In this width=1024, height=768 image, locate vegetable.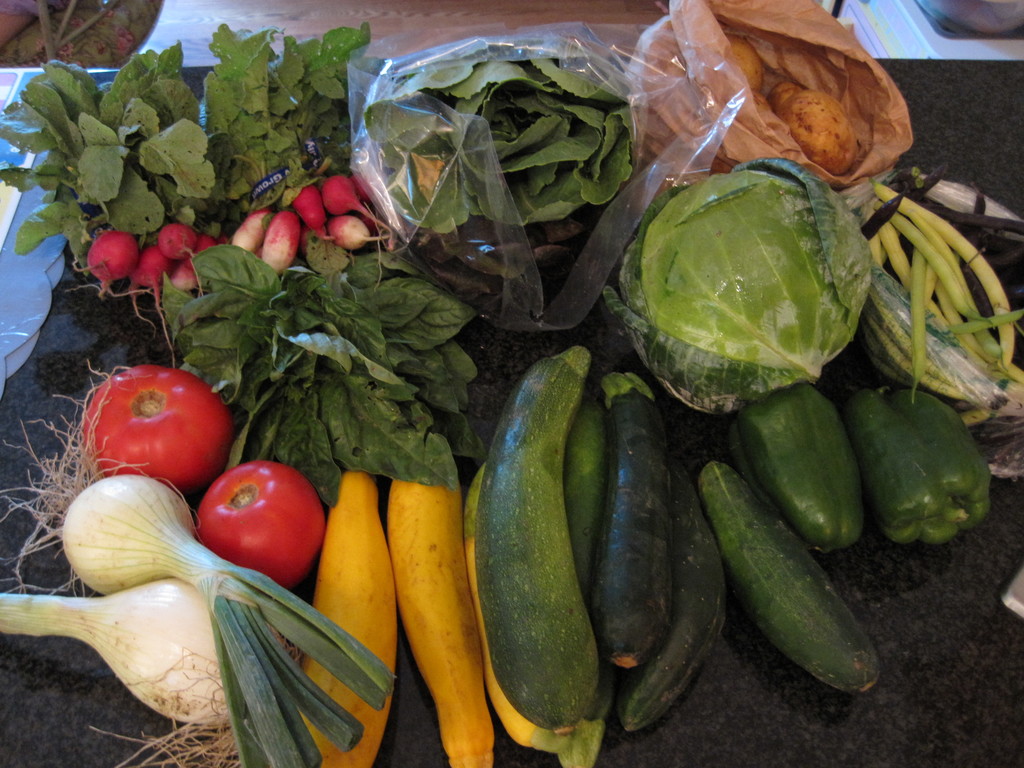
Bounding box: [left=80, top=360, right=247, bottom=500].
